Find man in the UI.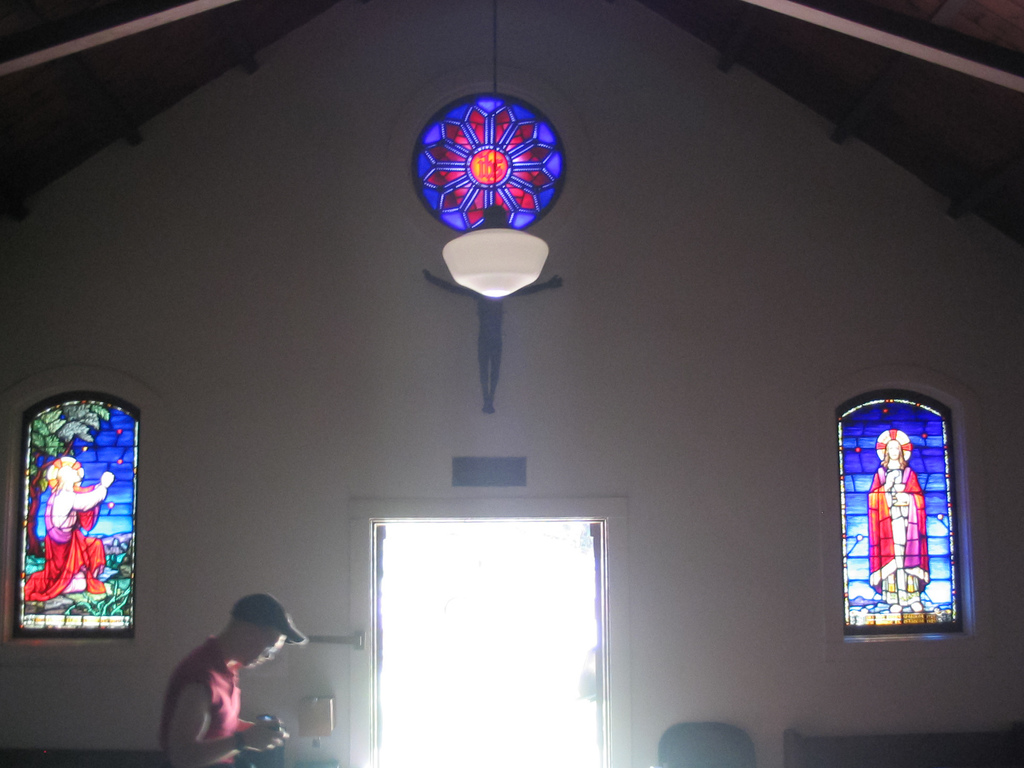
UI element at [x1=152, y1=592, x2=308, y2=765].
